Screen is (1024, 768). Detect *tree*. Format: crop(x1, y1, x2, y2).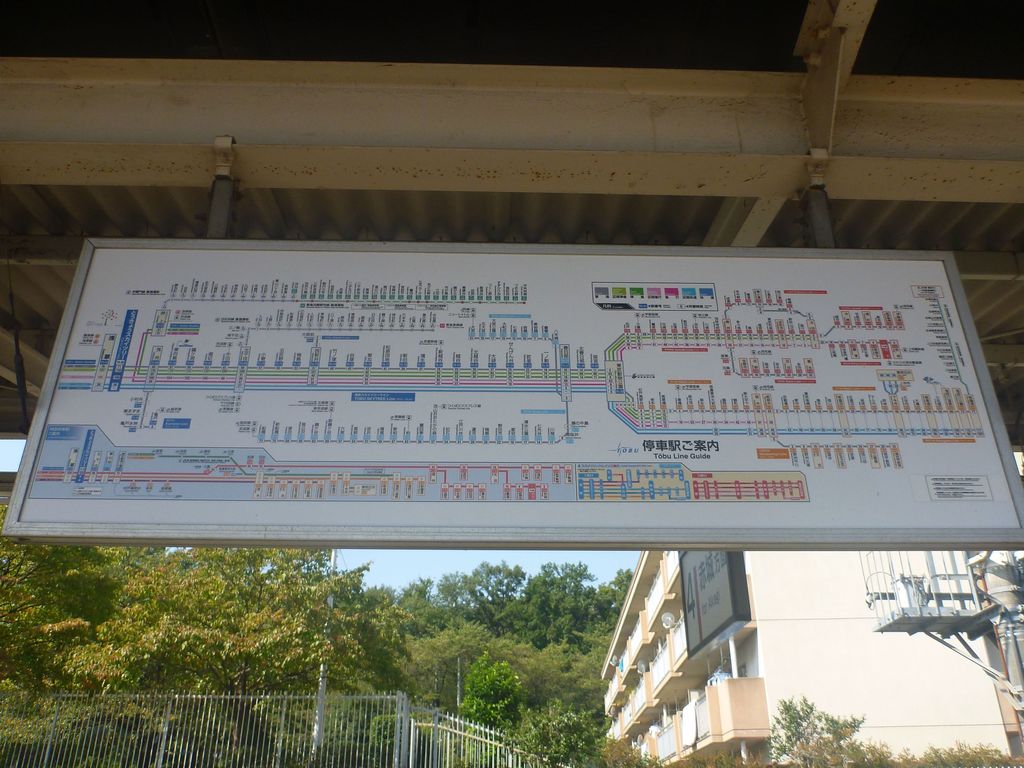
crop(495, 686, 604, 767).
